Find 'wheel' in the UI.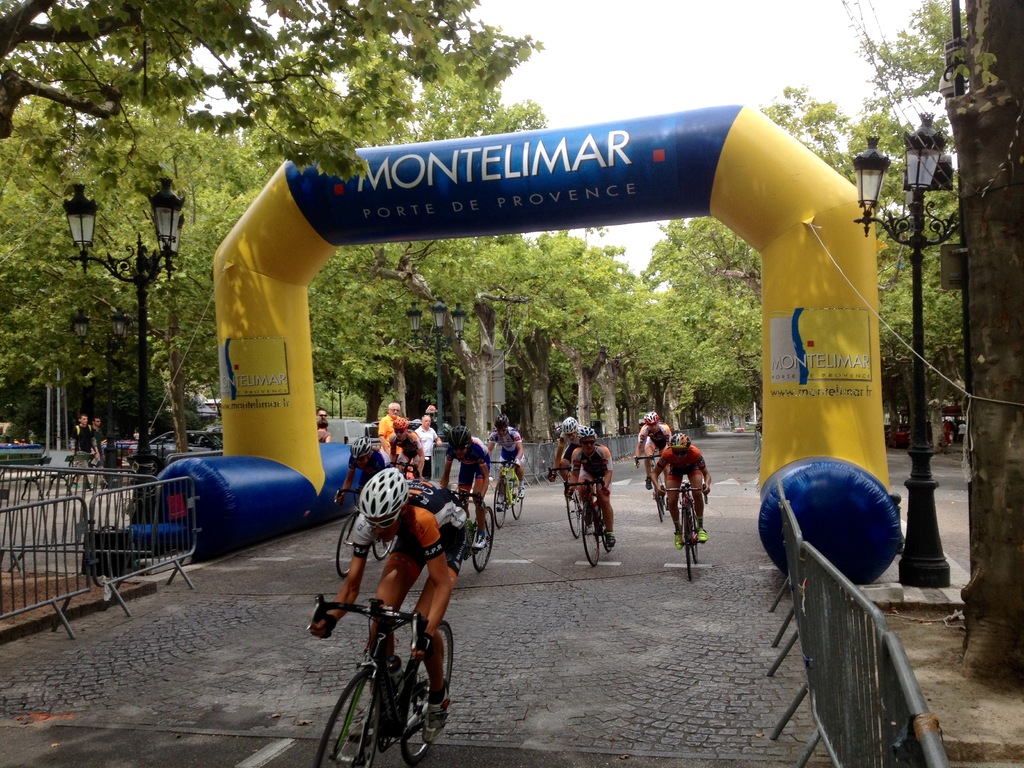
UI element at (left=577, top=504, right=604, bottom=563).
